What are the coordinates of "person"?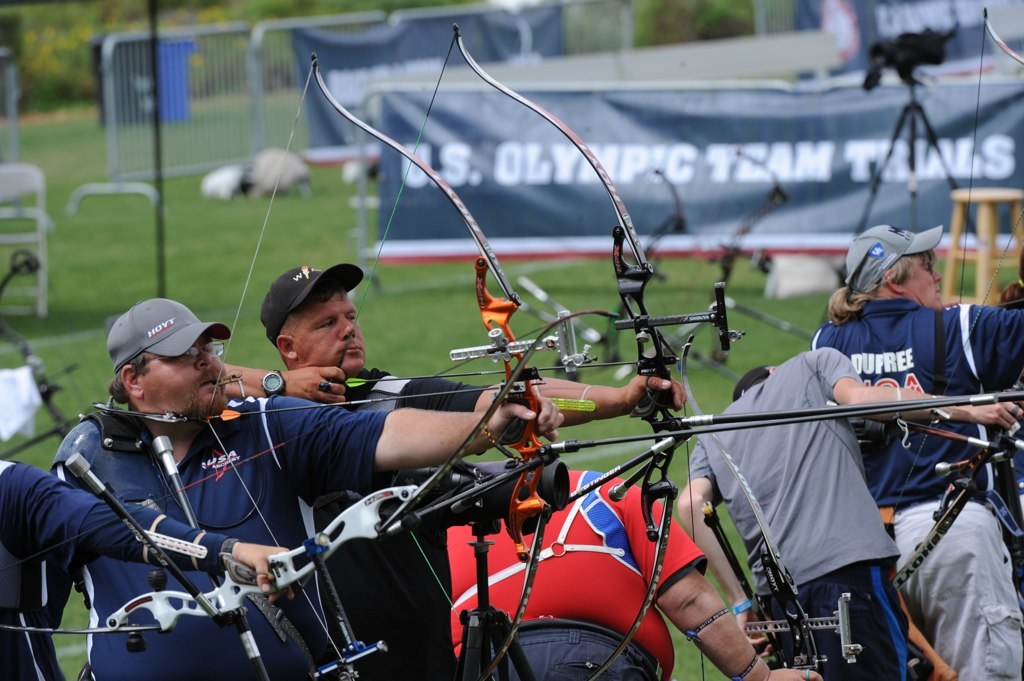
[left=450, top=468, right=775, bottom=680].
